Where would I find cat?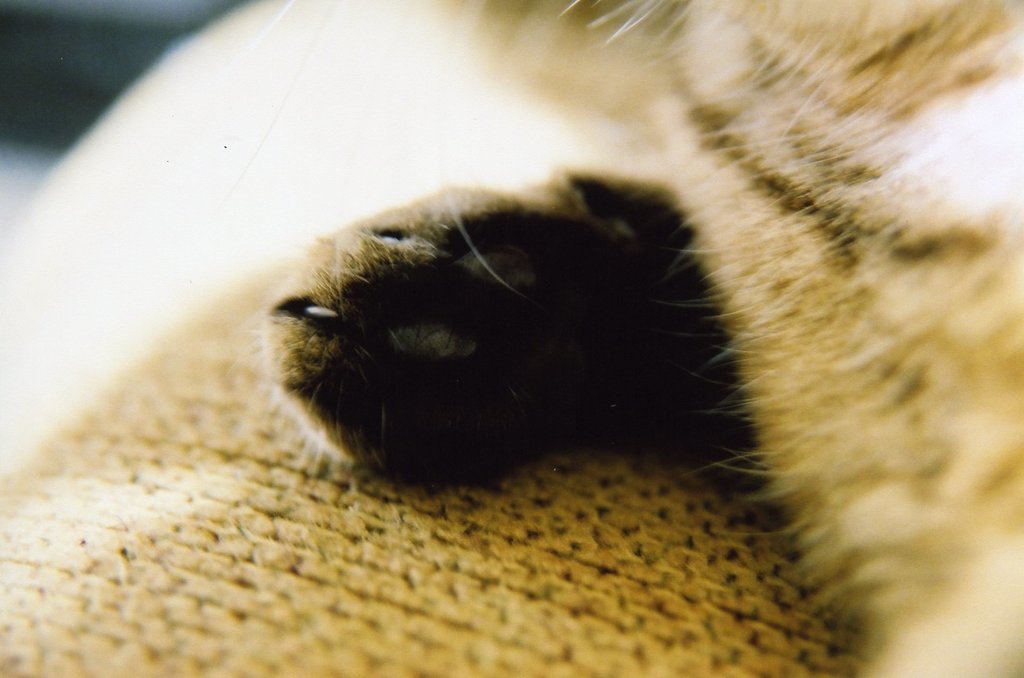
At <region>259, 166, 769, 503</region>.
